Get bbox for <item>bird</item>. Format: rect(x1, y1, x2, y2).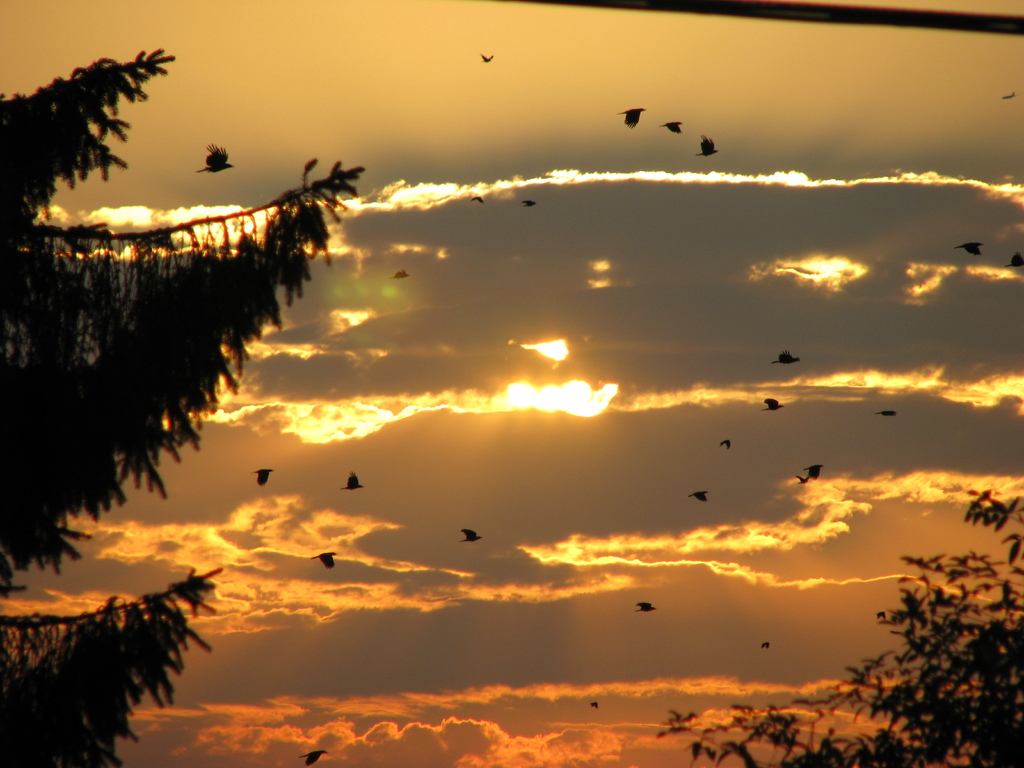
rect(200, 140, 236, 170).
